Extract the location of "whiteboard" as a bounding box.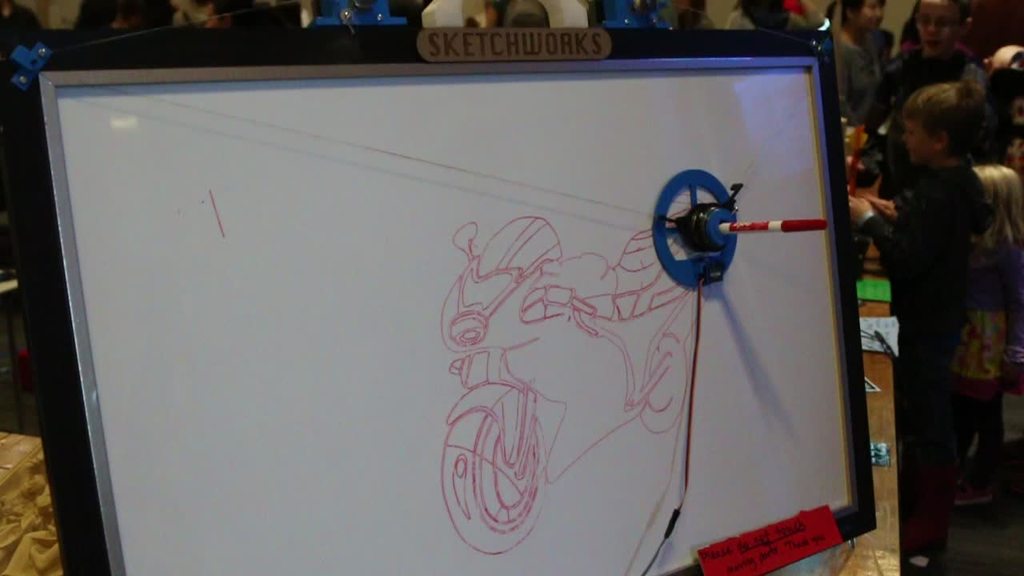
30:28:878:575.
